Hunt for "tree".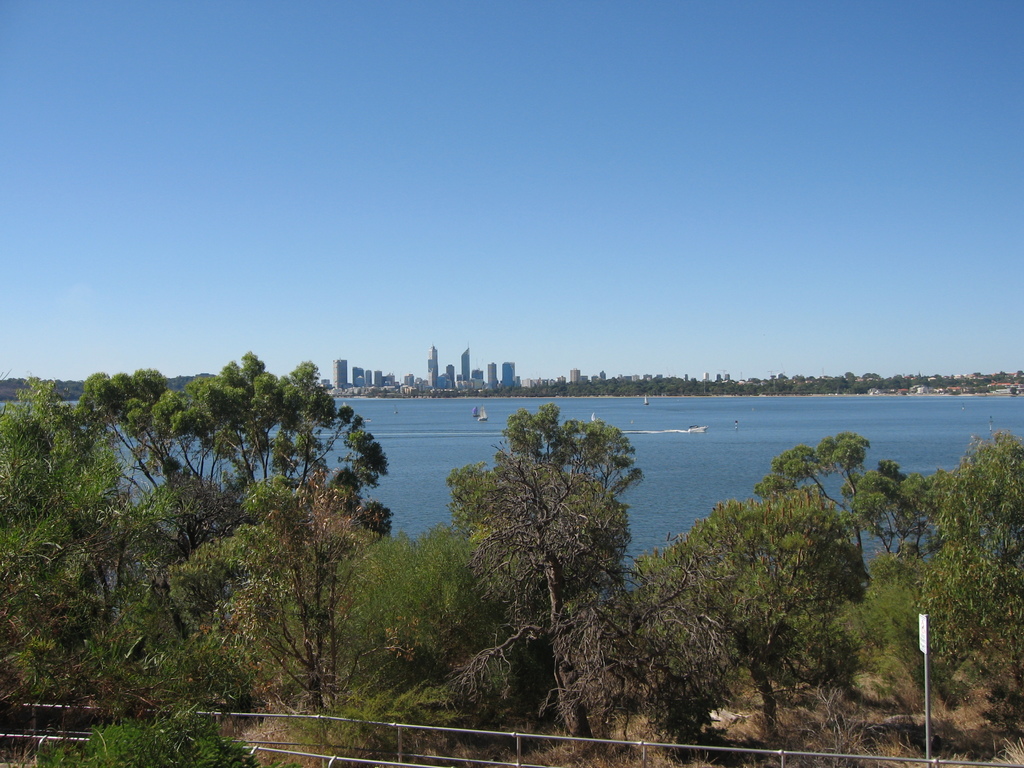
Hunted down at (left=80, top=355, right=417, bottom=732).
